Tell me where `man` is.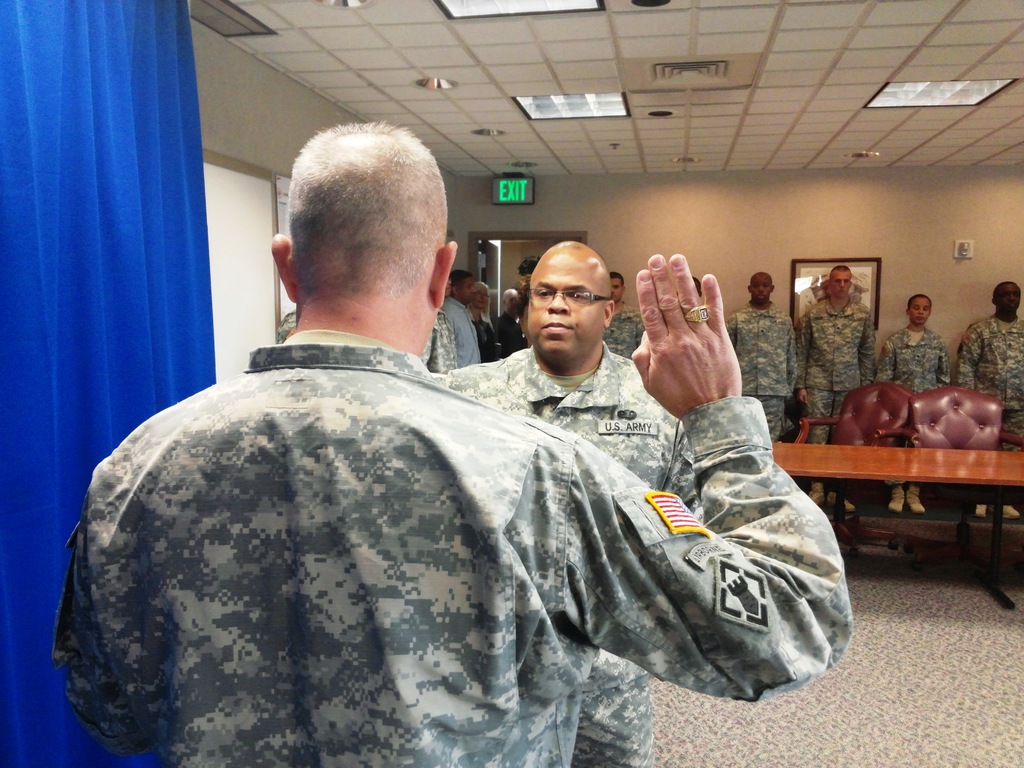
`man` is at region(950, 276, 1023, 520).
